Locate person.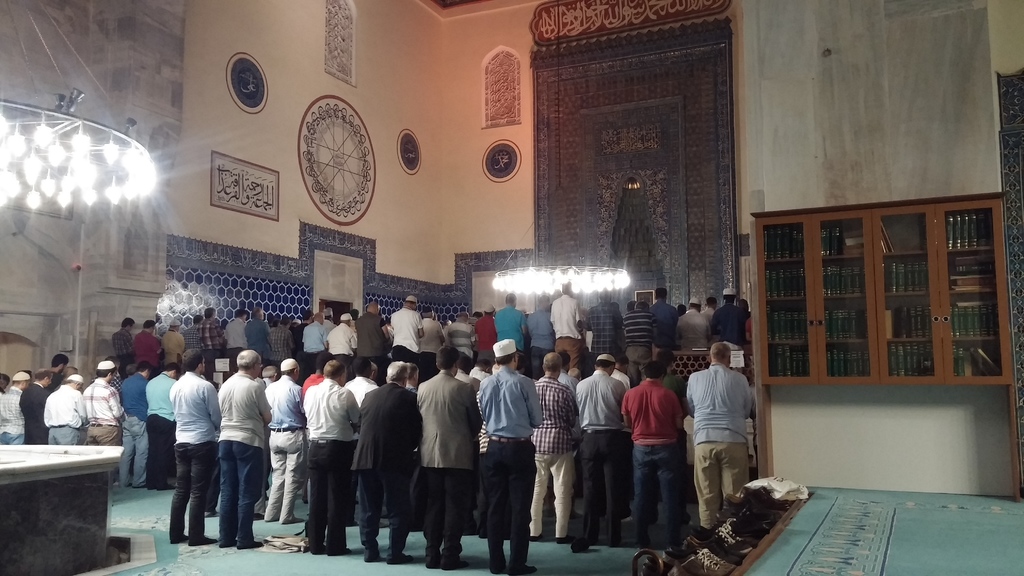
Bounding box: [x1=102, y1=356, x2=151, y2=482].
